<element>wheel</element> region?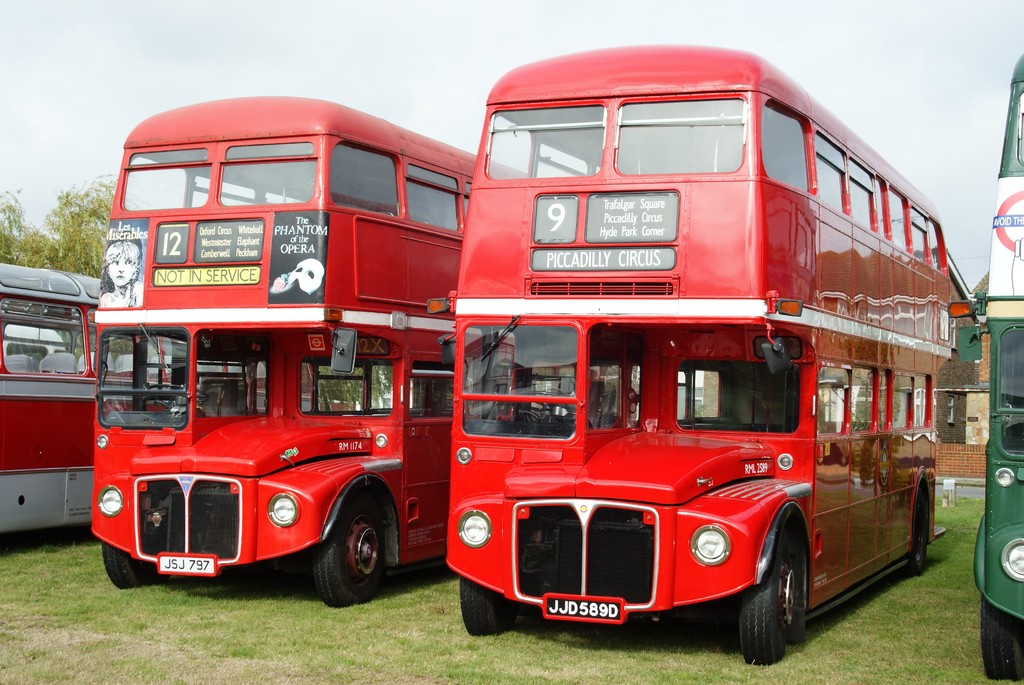
758,523,816,671
